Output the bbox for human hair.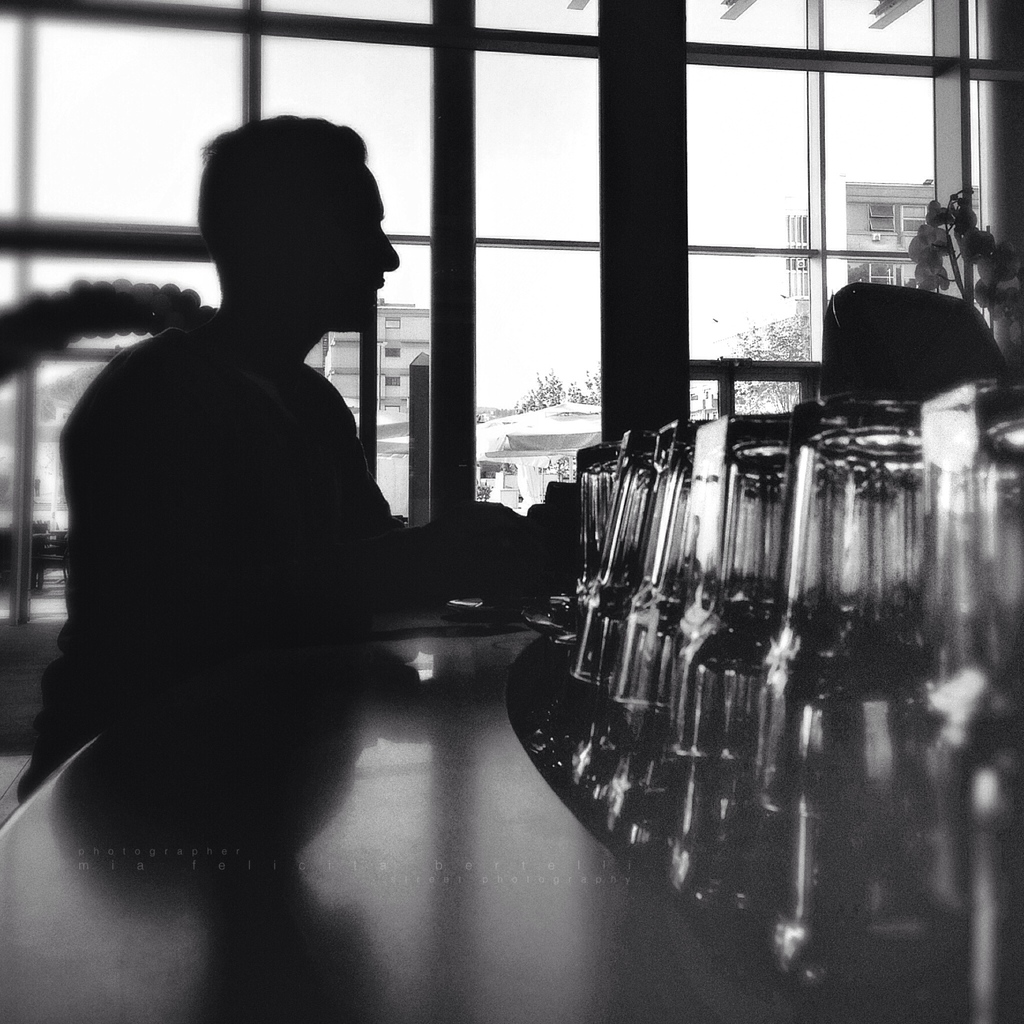
202 119 383 294.
